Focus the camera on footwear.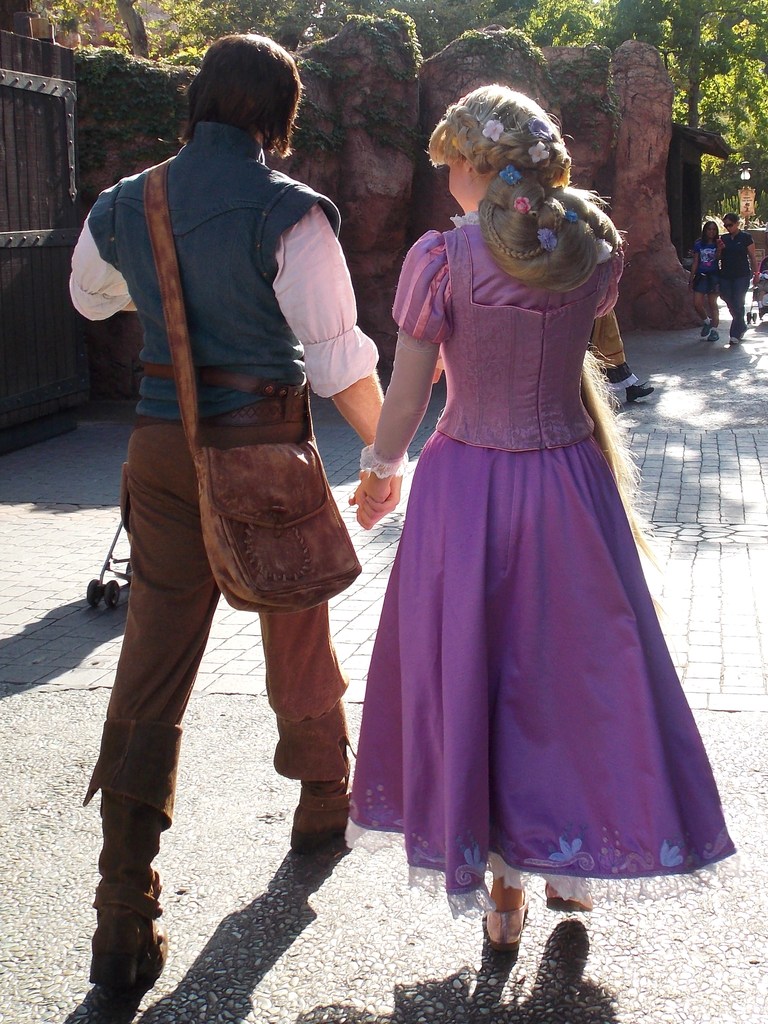
Focus region: left=708, top=330, right=721, bottom=342.
